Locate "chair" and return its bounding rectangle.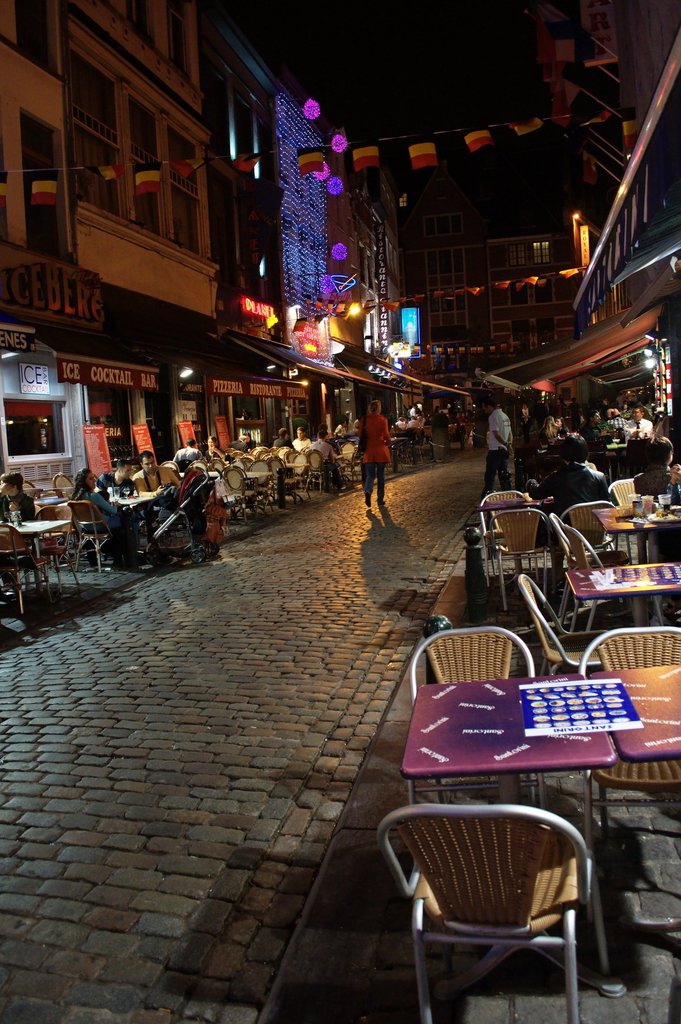
x1=512 y1=573 x2=614 y2=671.
